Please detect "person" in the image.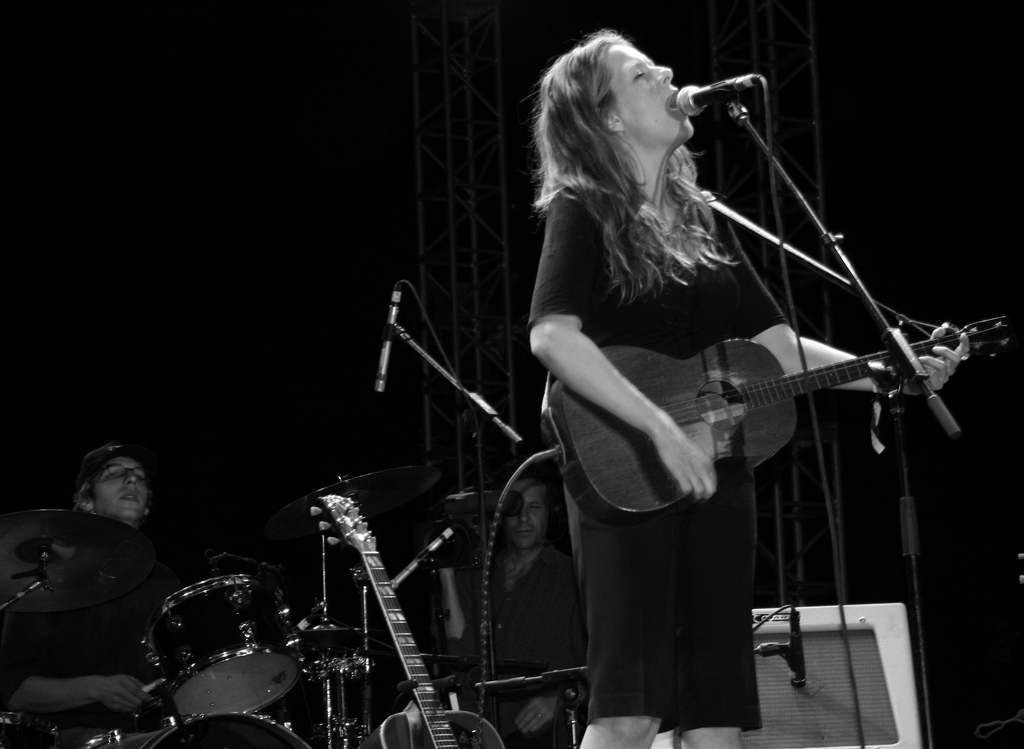
0, 439, 186, 730.
